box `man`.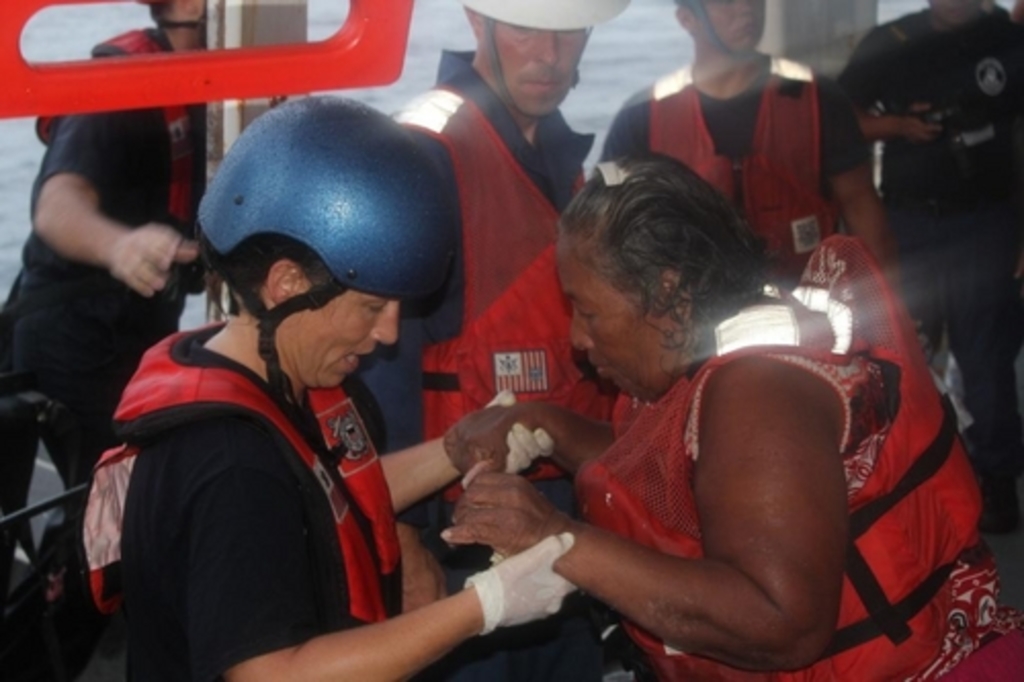
(x1=600, y1=0, x2=930, y2=358).
